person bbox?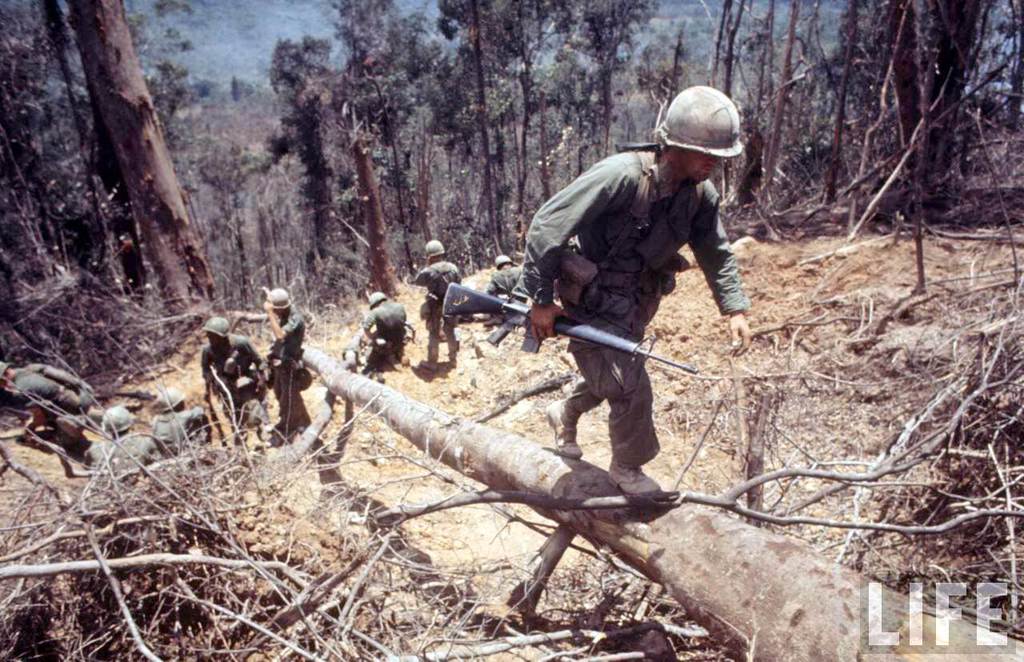
locate(535, 82, 744, 539)
